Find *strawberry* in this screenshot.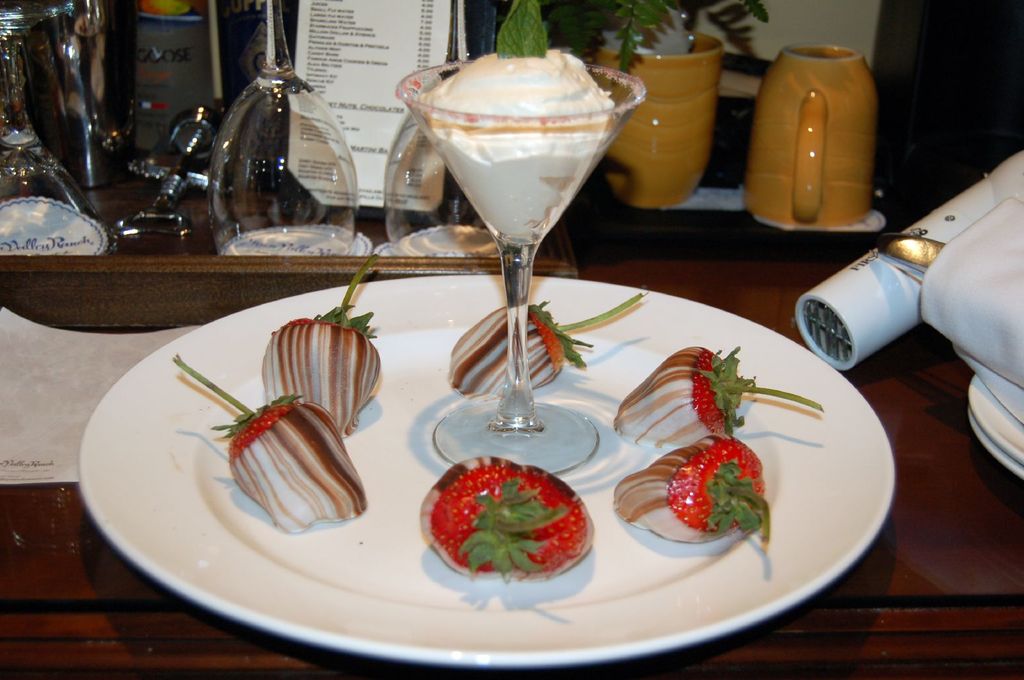
The bounding box for *strawberry* is [263, 257, 378, 437].
